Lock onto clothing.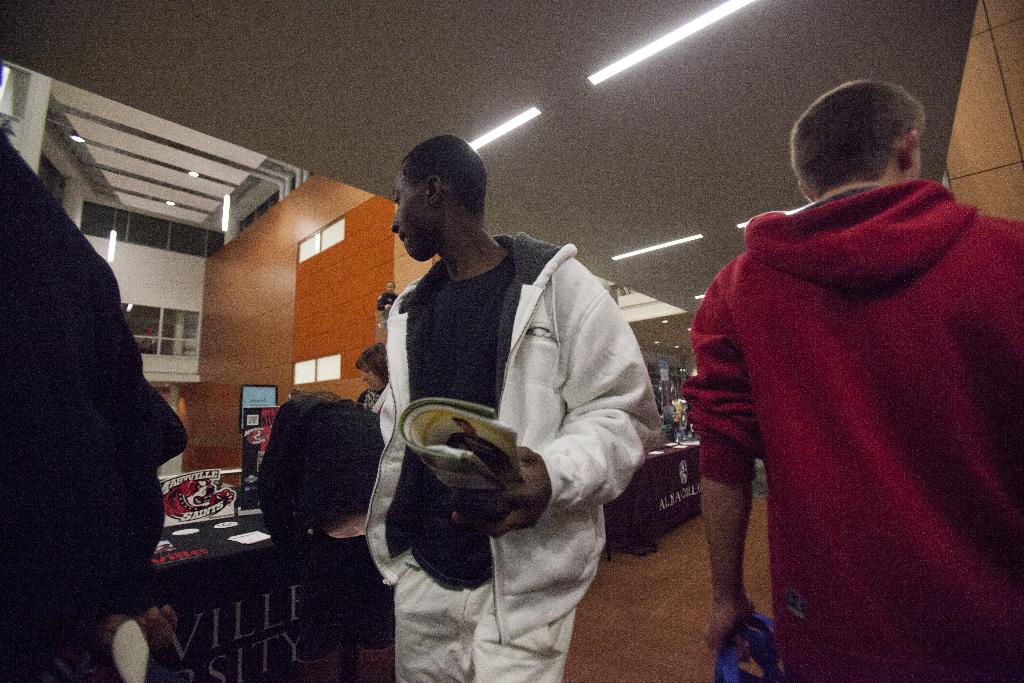
Locked: bbox=[11, 166, 184, 664].
